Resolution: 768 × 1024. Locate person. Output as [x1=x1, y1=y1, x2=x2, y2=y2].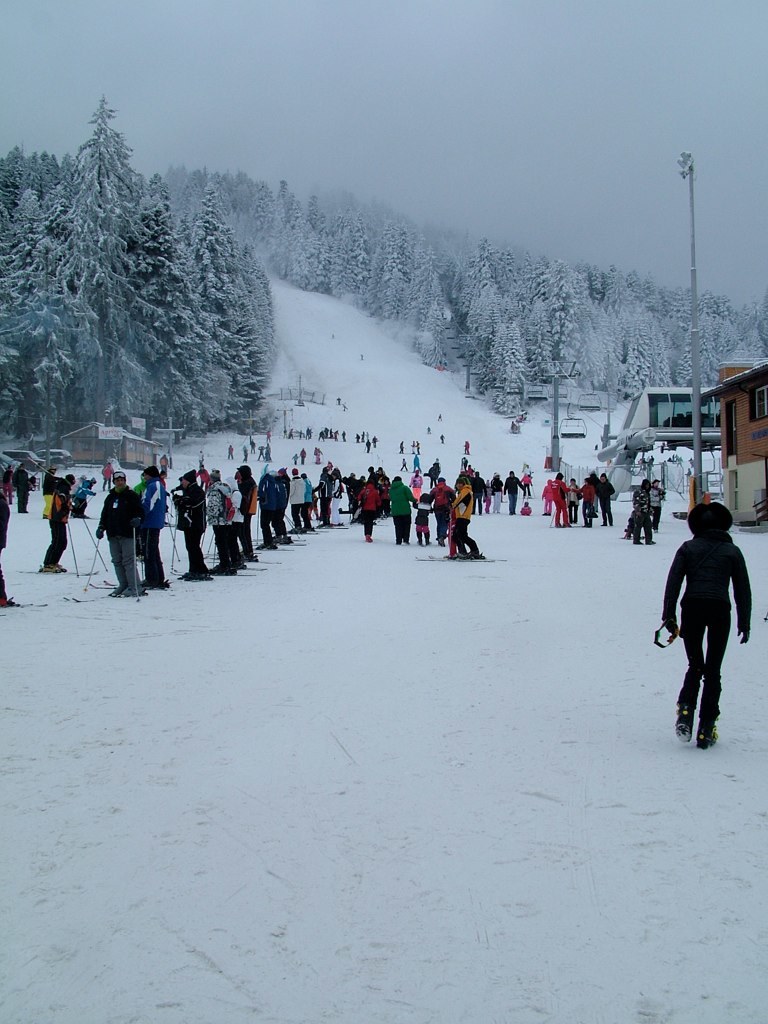
[x1=628, y1=473, x2=656, y2=542].
